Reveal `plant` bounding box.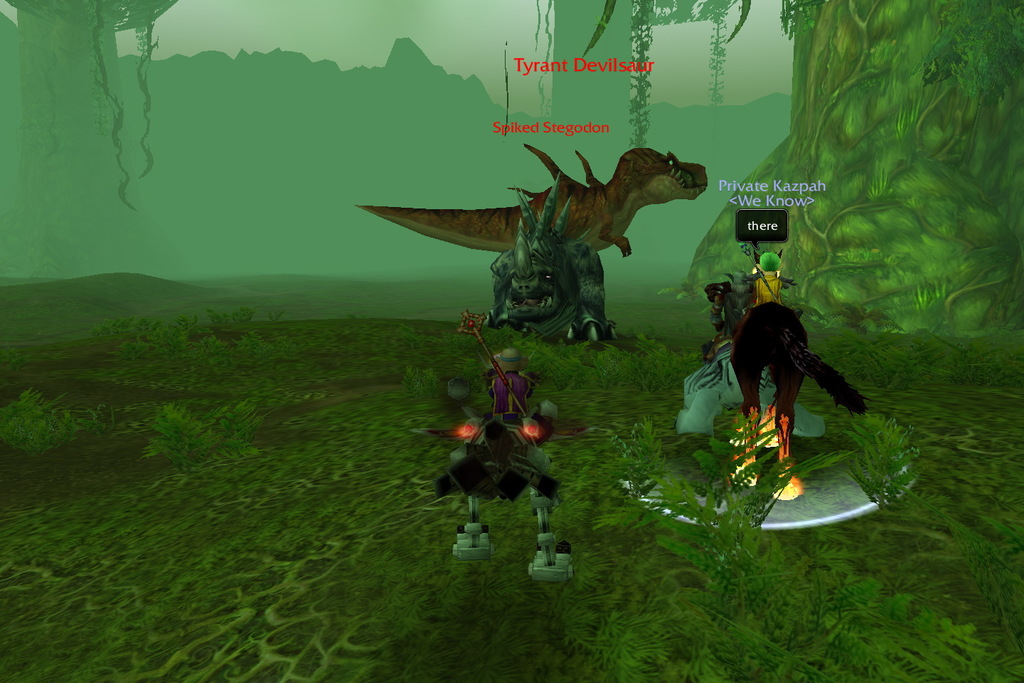
Revealed: [95,306,134,334].
